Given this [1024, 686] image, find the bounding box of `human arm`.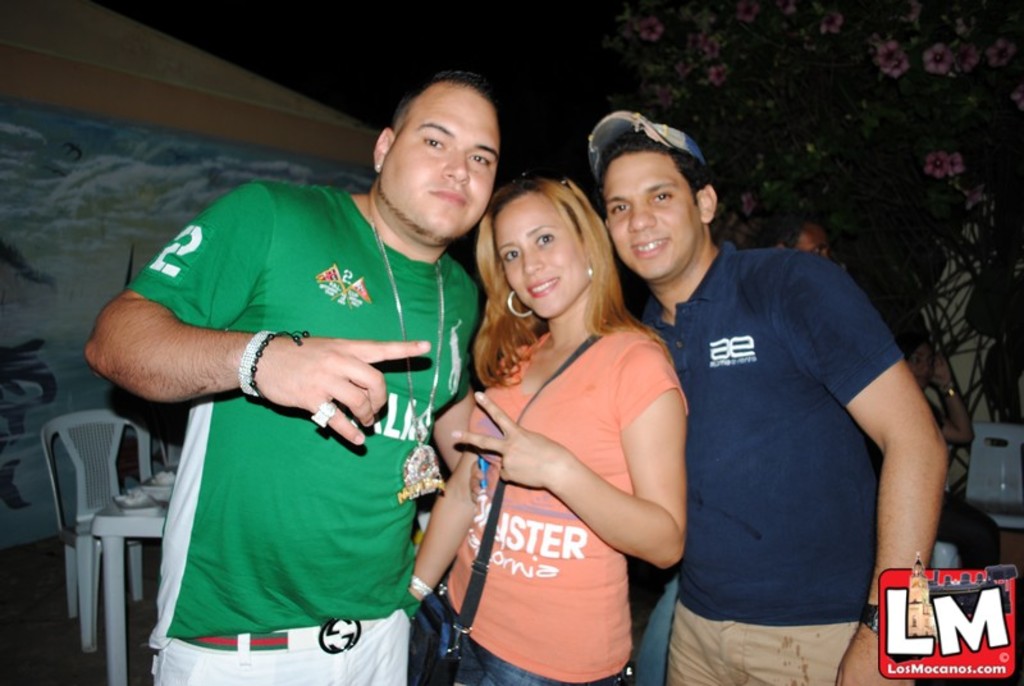
left=754, top=241, right=948, bottom=685.
